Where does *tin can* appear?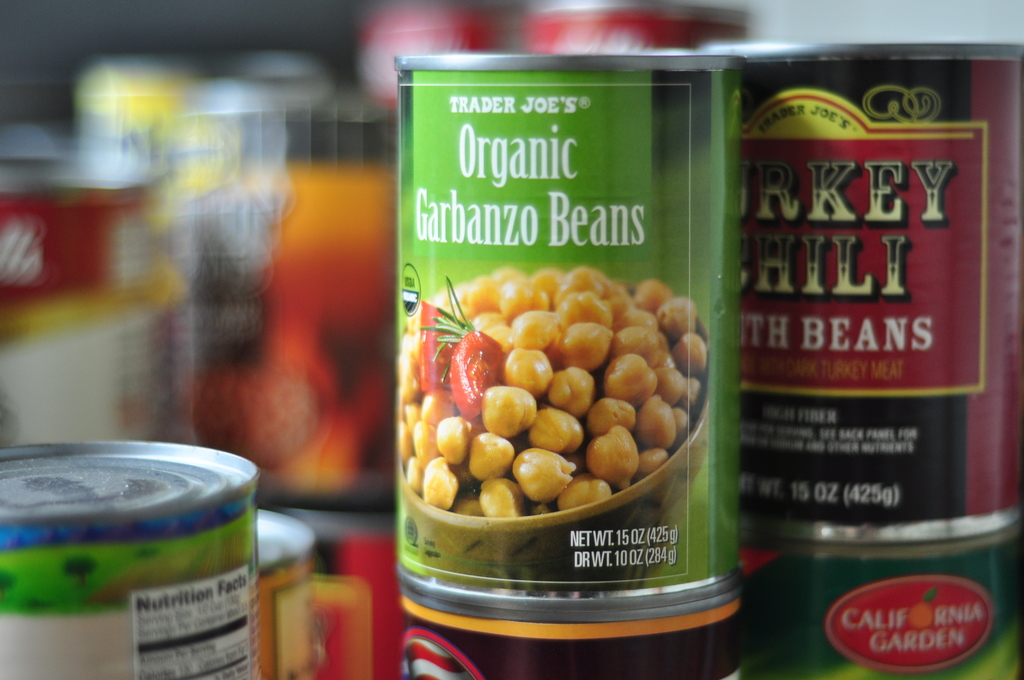
Appears at Rect(0, 438, 264, 679).
